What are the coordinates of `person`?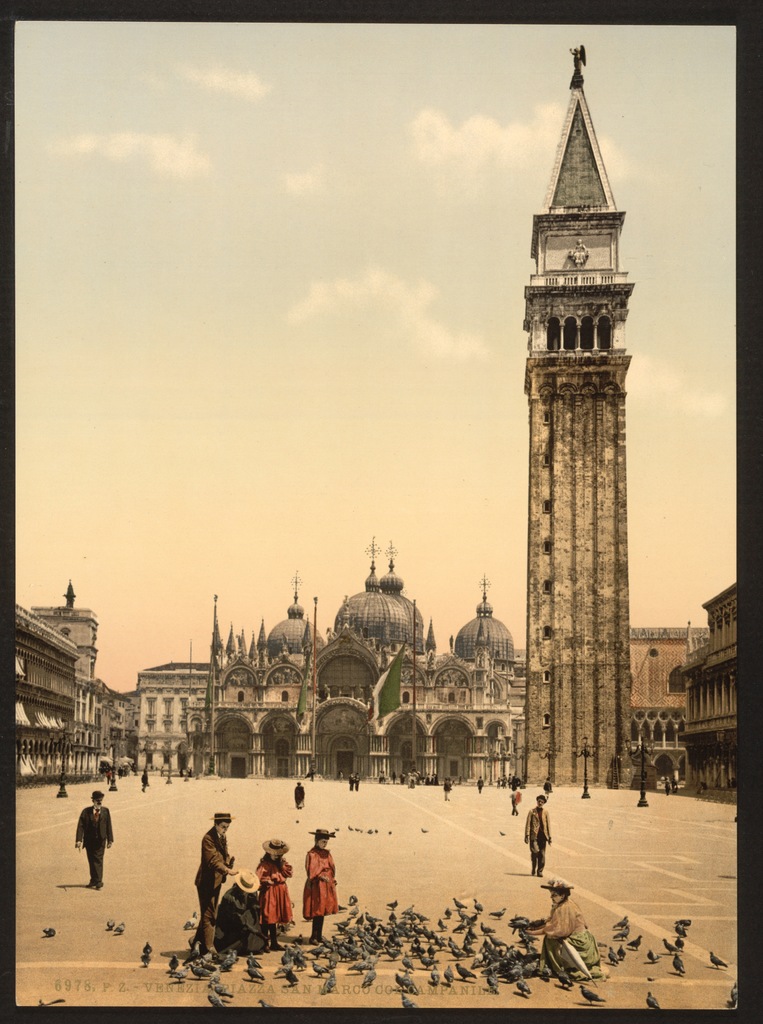
x1=355, y1=774, x2=364, y2=792.
